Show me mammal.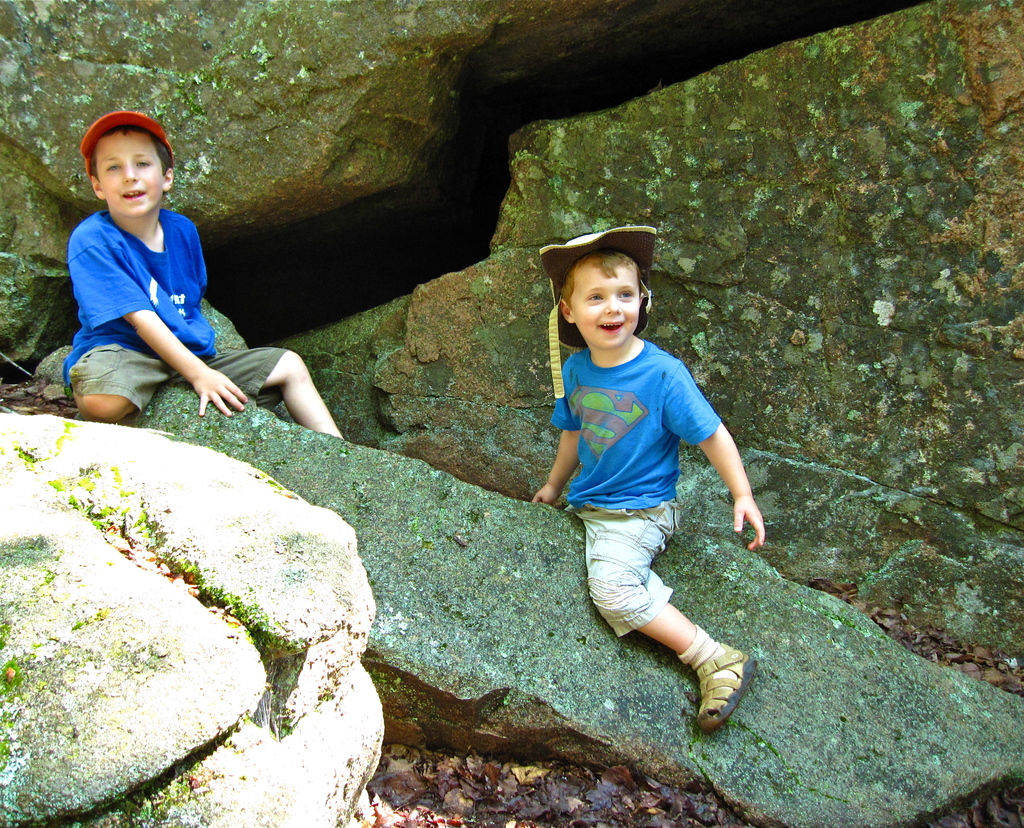
mammal is here: region(531, 221, 767, 732).
